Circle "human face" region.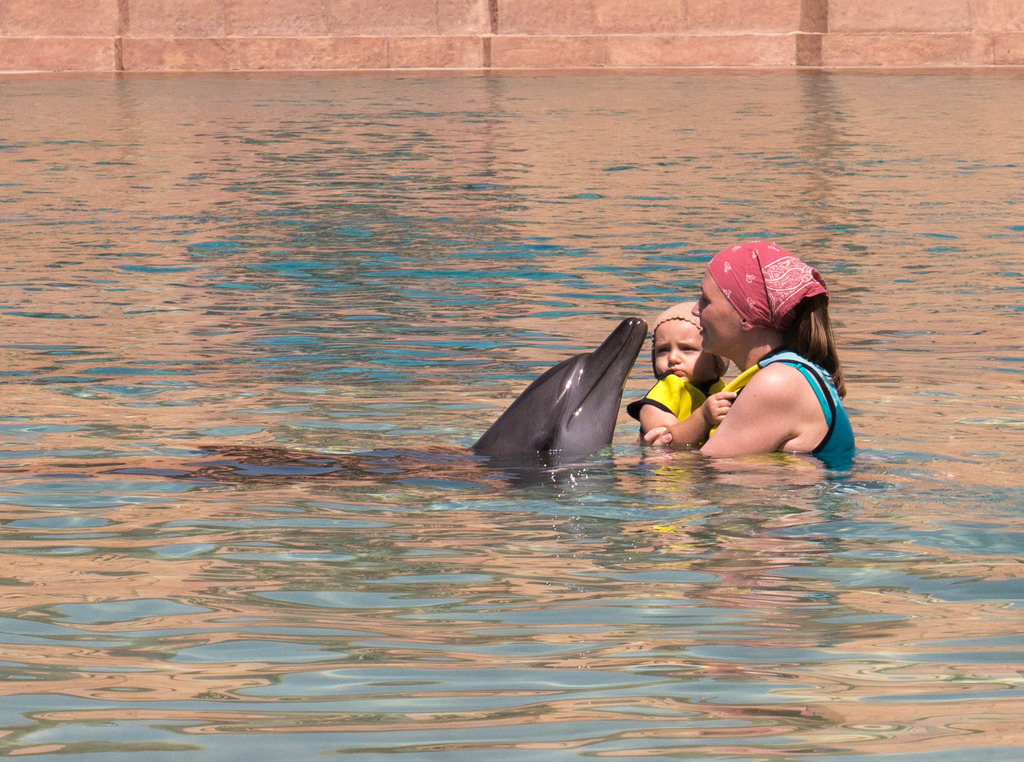
Region: 652:319:712:387.
